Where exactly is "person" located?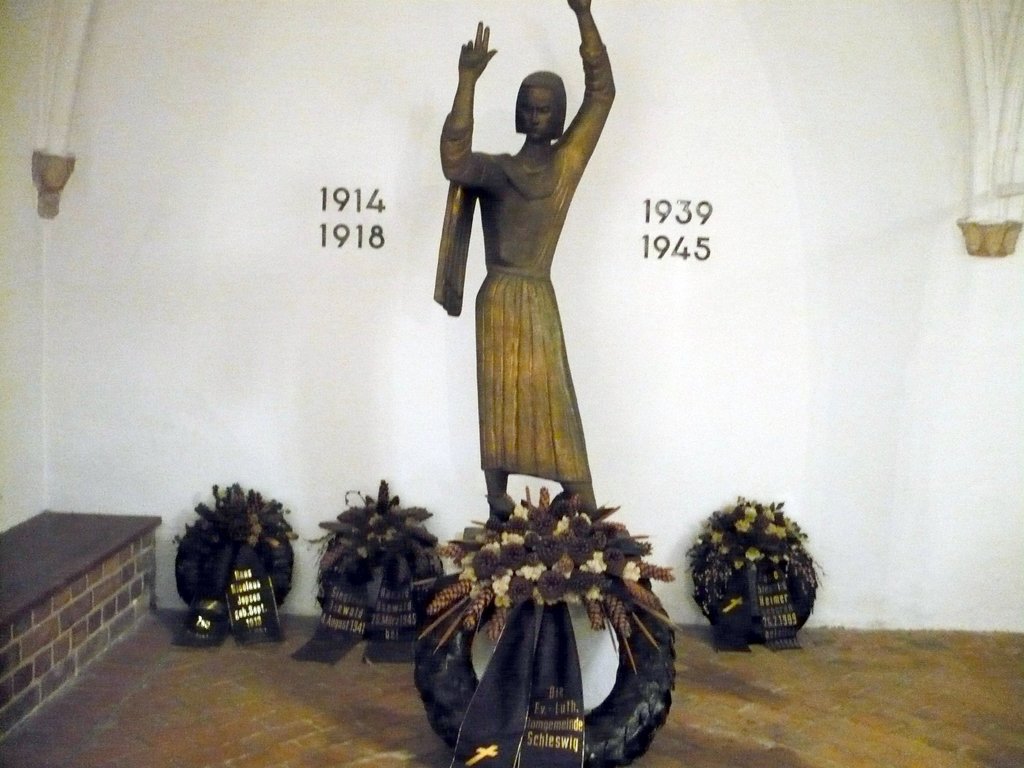
Its bounding box is {"left": 426, "top": 0, "right": 644, "bottom": 605}.
